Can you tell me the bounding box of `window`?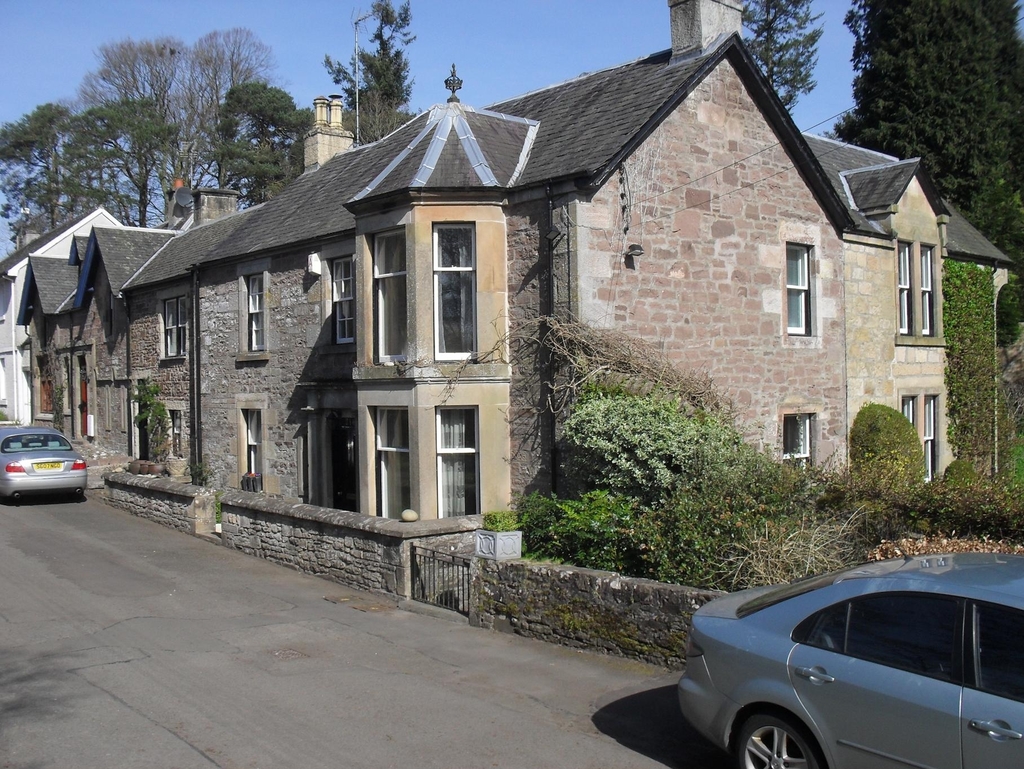
x1=893, y1=241, x2=913, y2=336.
